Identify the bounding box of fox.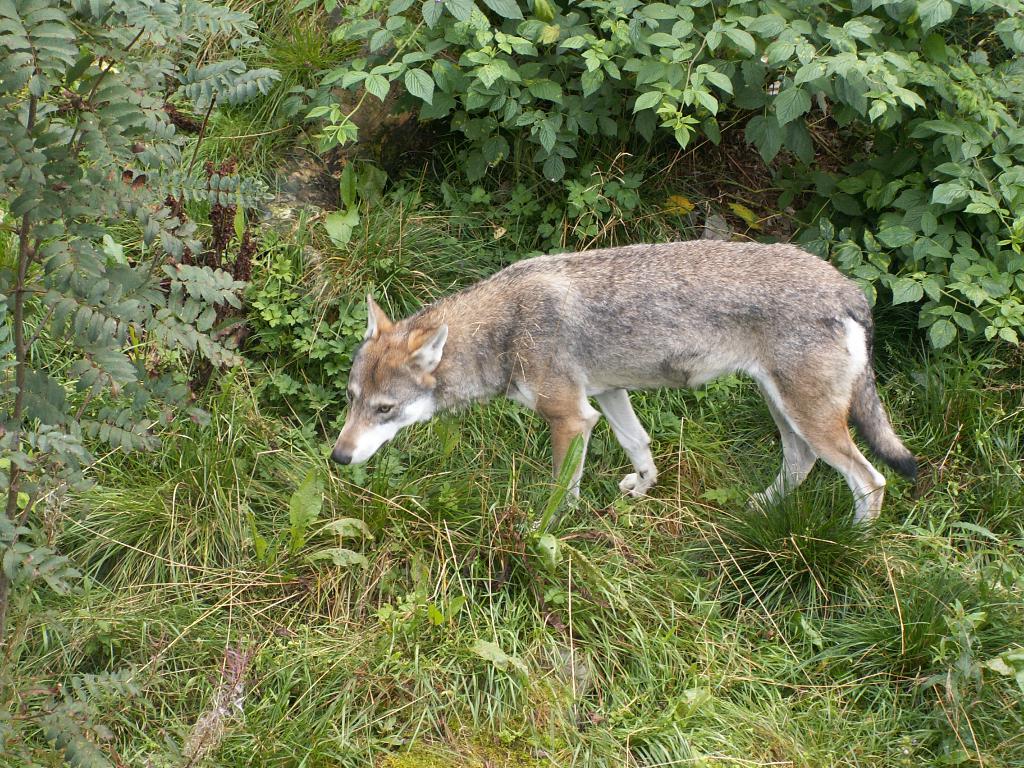
328, 241, 920, 532.
